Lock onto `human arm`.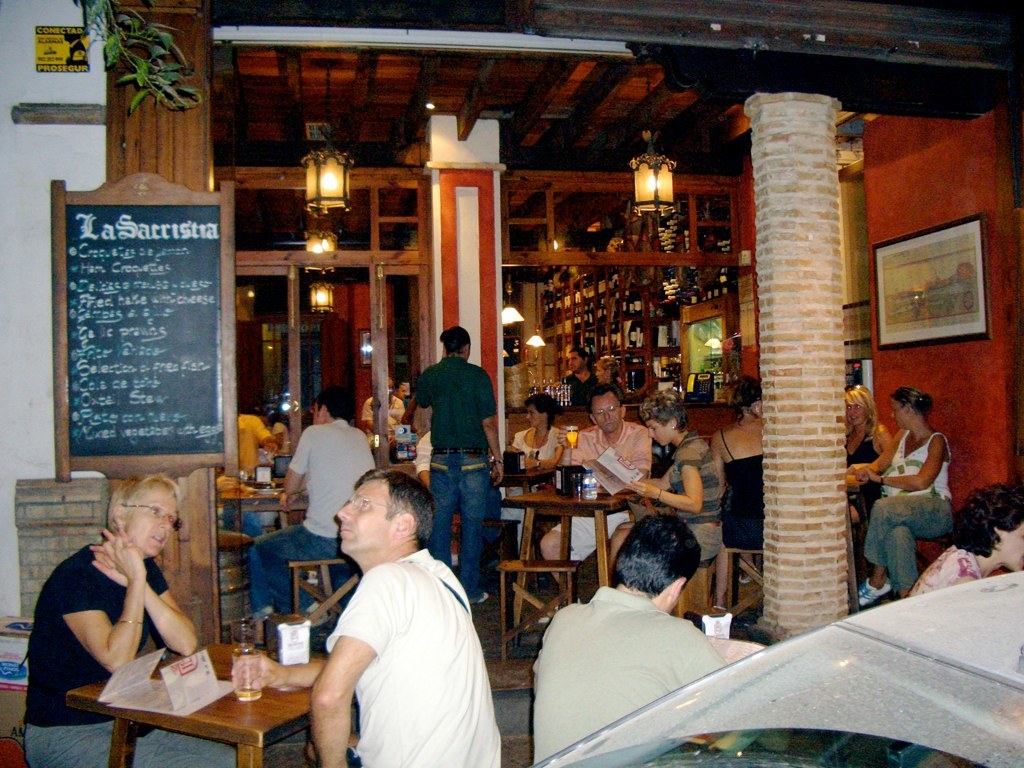
Locked: BBox(853, 428, 898, 480).
